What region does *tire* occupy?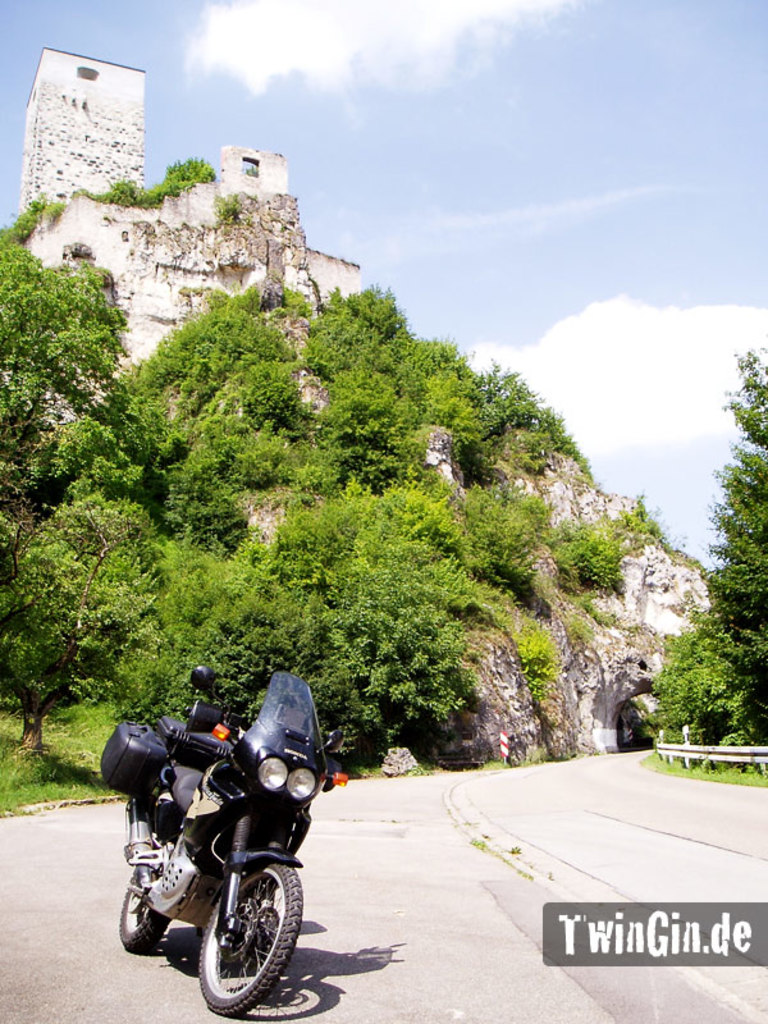
[118, 856, 177, 955].
